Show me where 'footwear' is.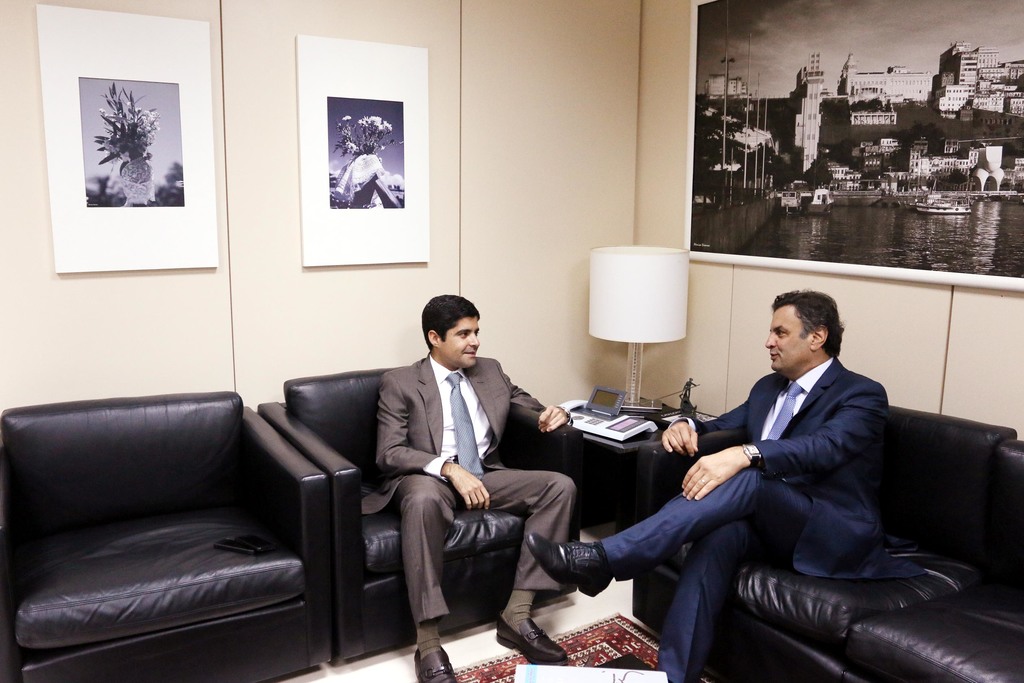
'footwear' is at <box>413,645,452,682</box>.
